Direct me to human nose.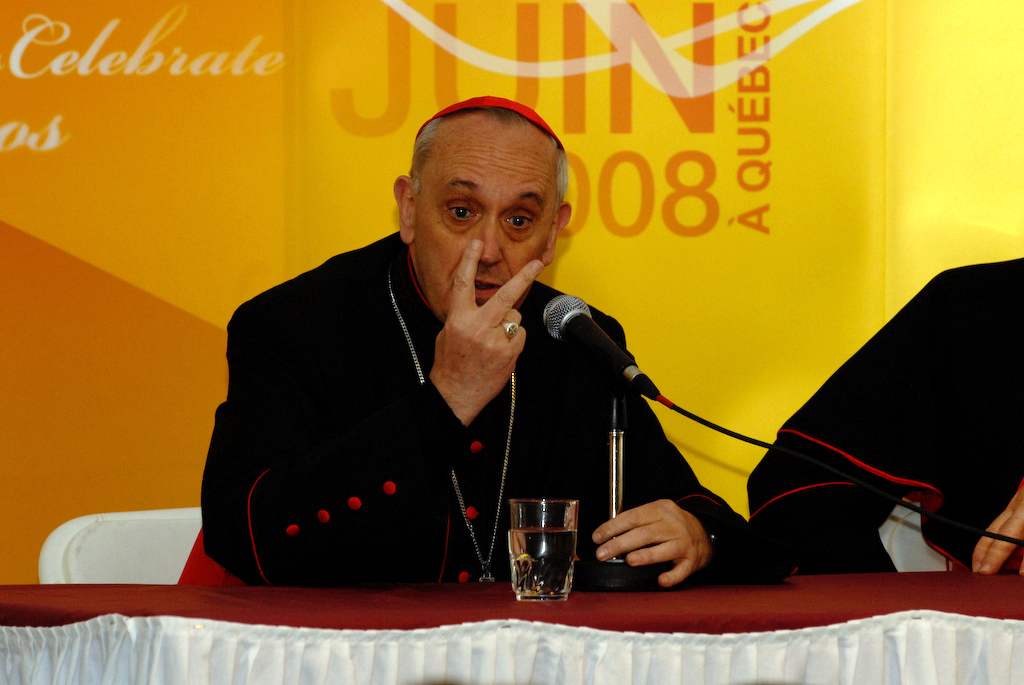
Direction: 478, 213, 505, 263.
